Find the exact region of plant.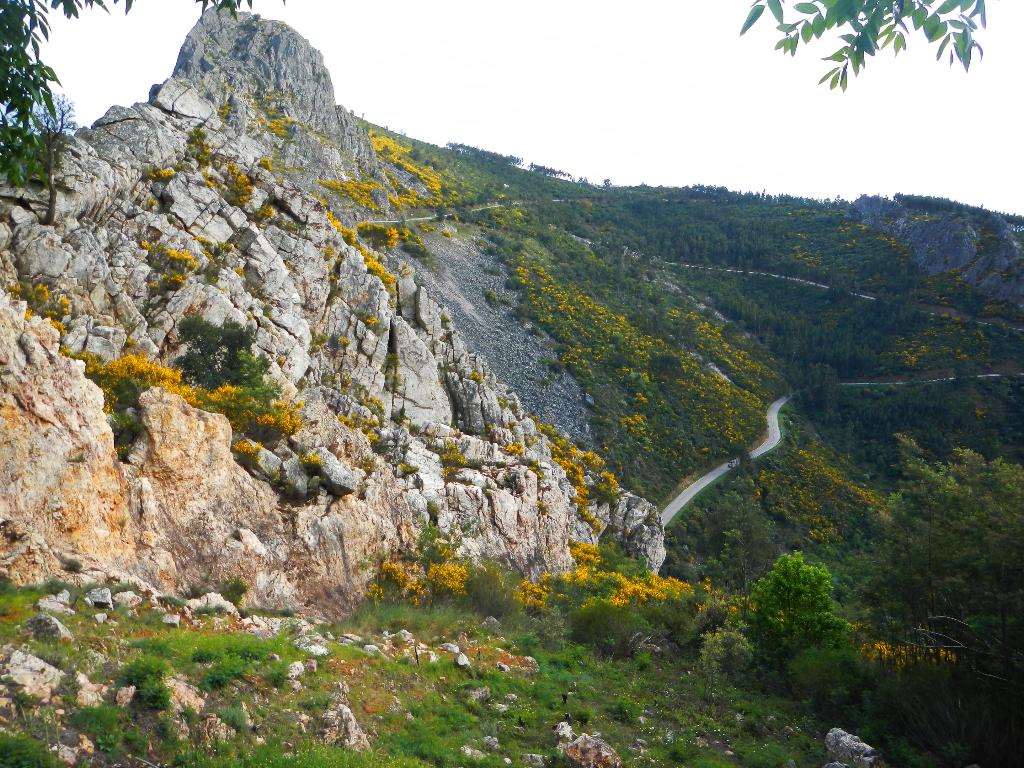
Exact region: crop(357, 457, 380, 476).
